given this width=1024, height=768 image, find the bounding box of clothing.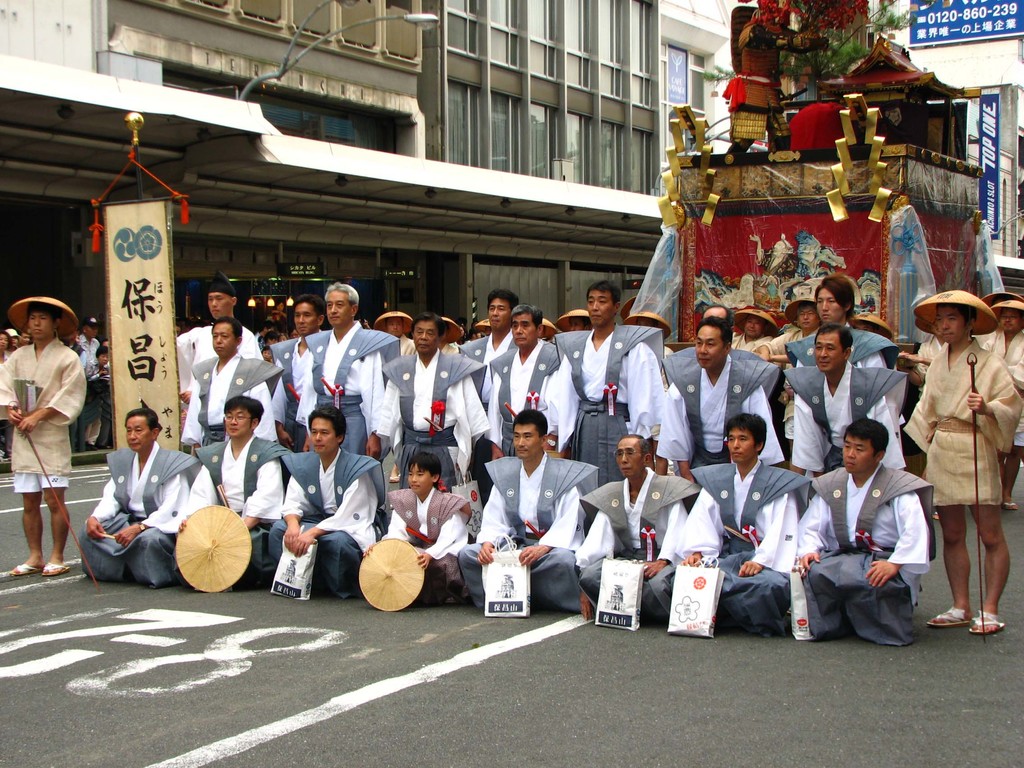
l=79, t=441, r=198, b=589.
